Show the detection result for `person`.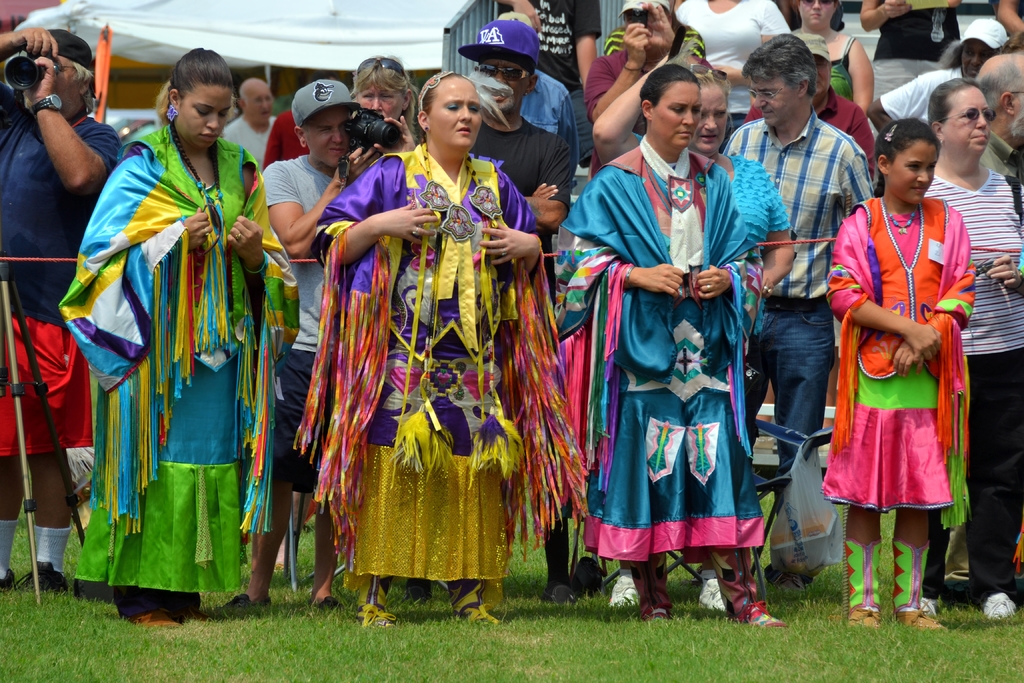
locate(221, 79, 417, 623).
